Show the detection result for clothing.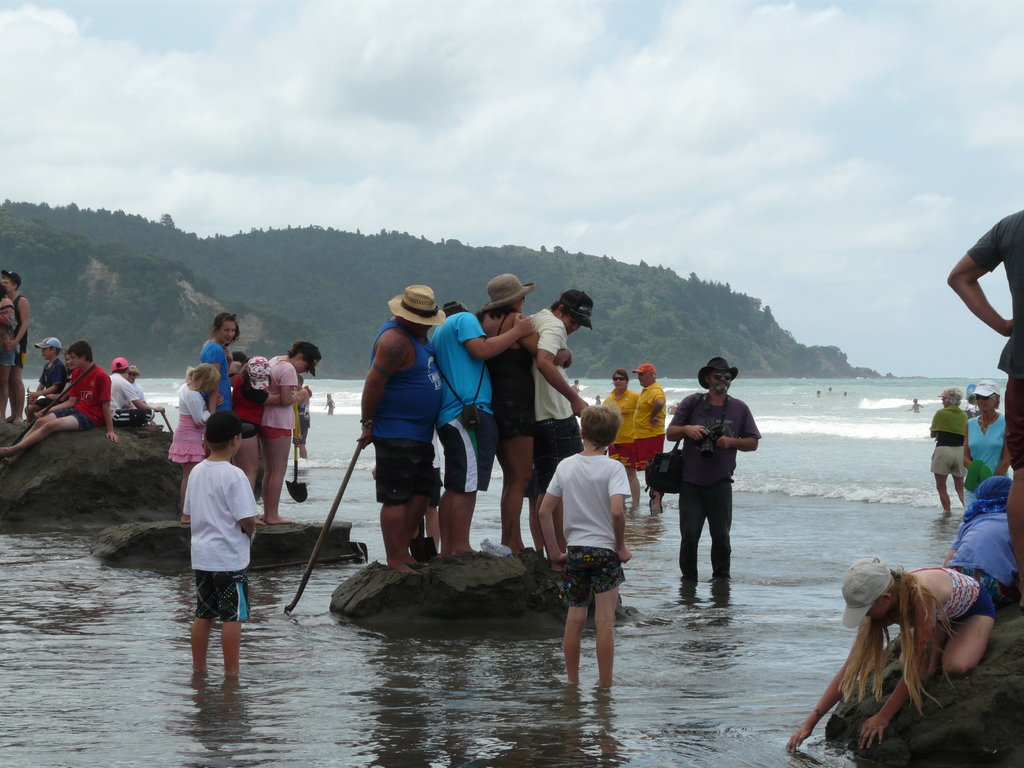
[x1=63, y1=356, x2=115, y2=431].
